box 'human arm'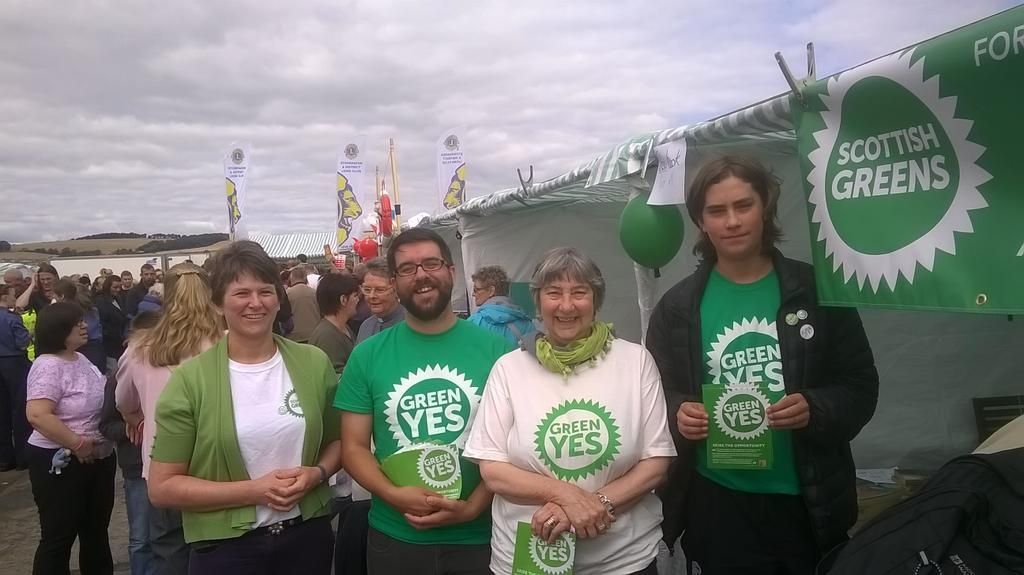
crop(662, 274, 714, 451)
